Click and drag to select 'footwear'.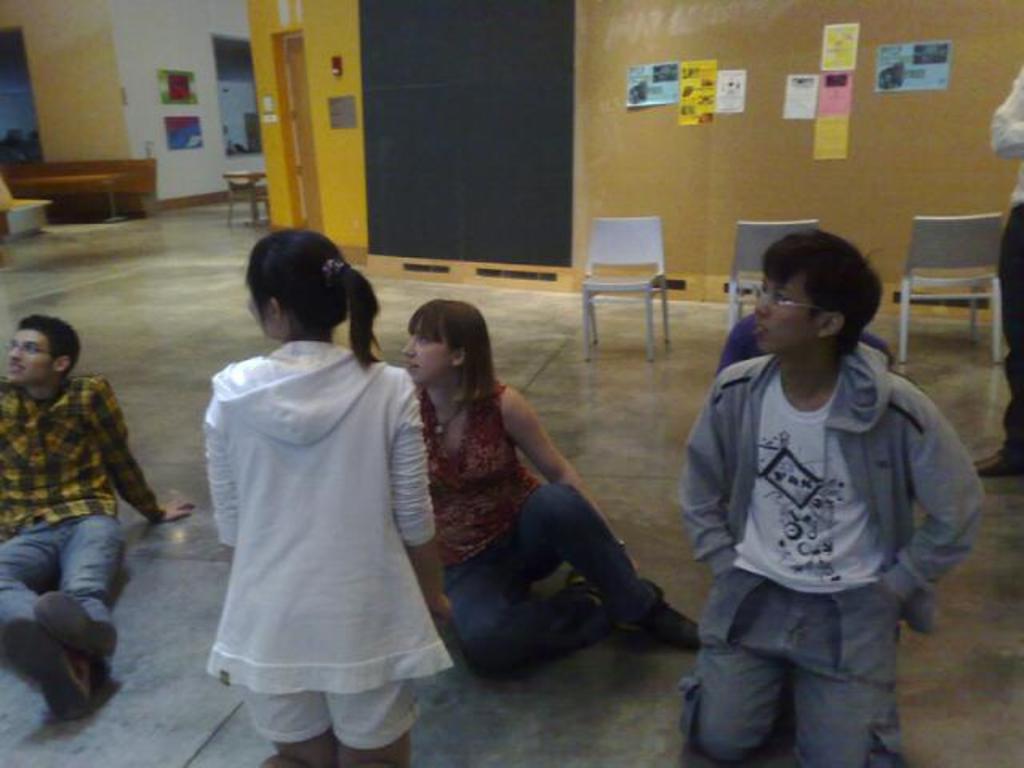
Selection: select_region(0, 616, 93, 722).
